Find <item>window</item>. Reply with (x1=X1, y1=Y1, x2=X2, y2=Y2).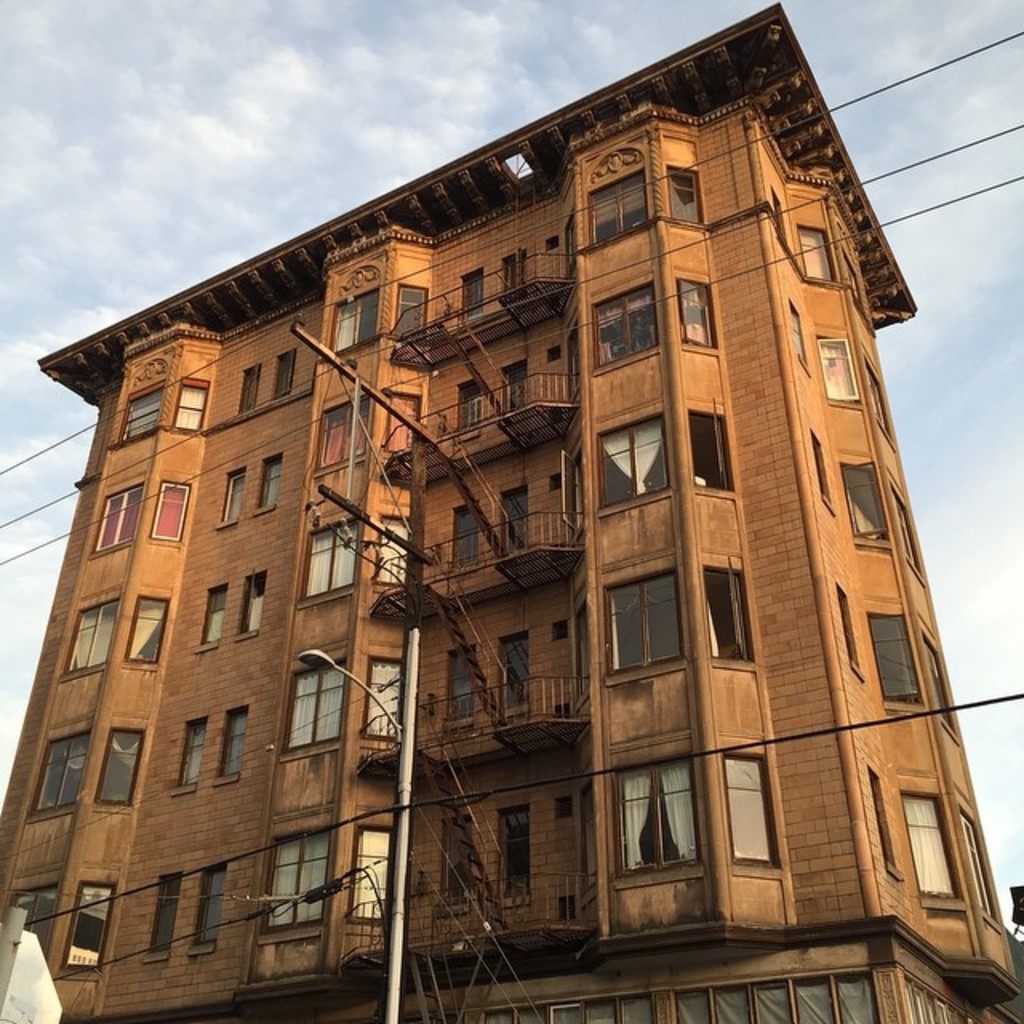
(x1=491, y1=490, x2=528, y2=568).
